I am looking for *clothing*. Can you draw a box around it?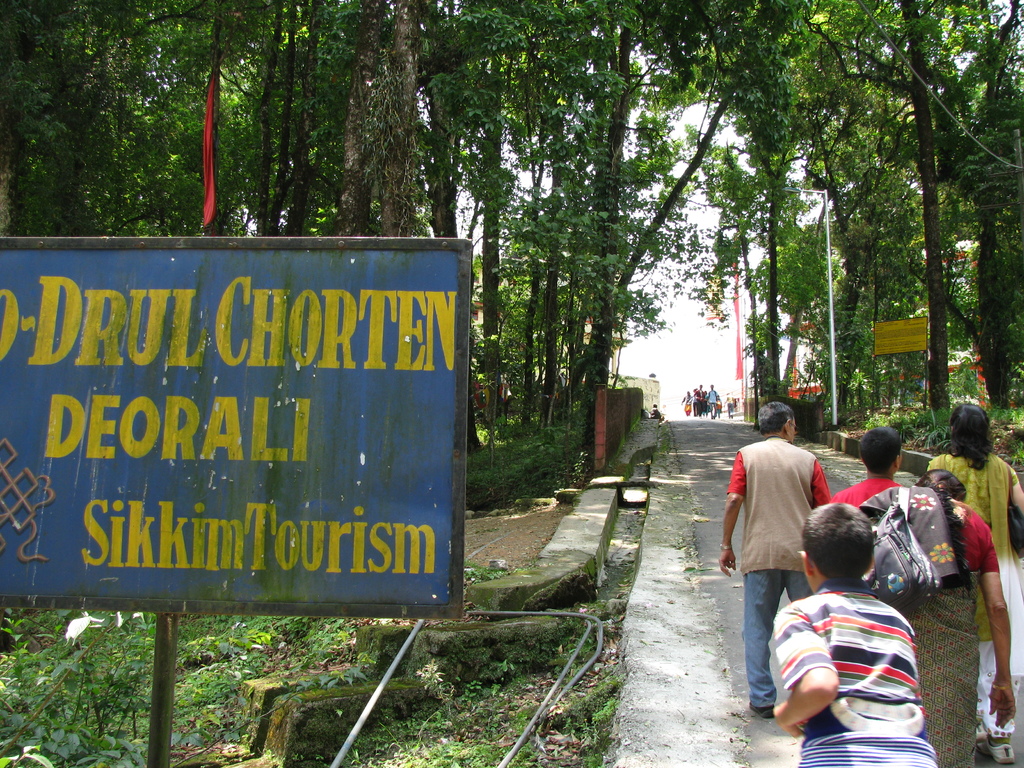
Sure, the bounding box is select_region(775, 575, 938, 765).
